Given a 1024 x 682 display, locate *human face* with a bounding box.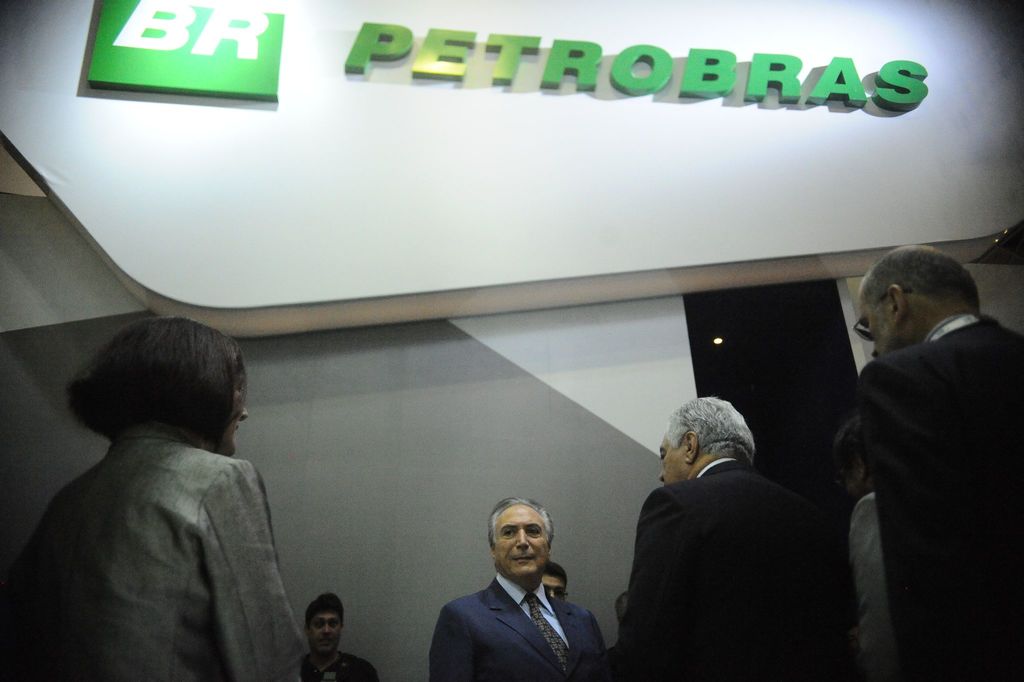
Located: [660, 434, 687, 484].
